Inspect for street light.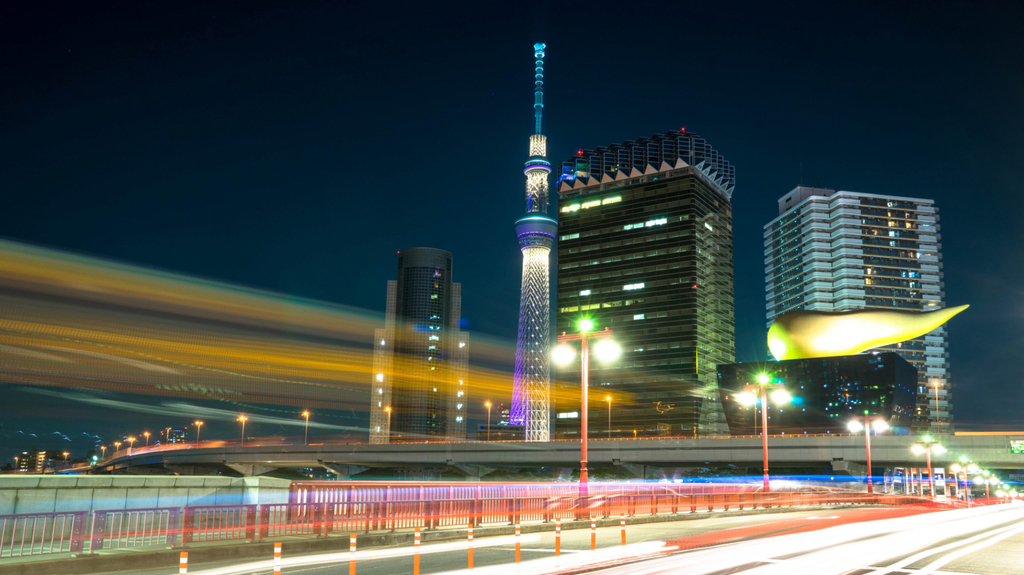
Inspection: [143, 428, 154, 447].
